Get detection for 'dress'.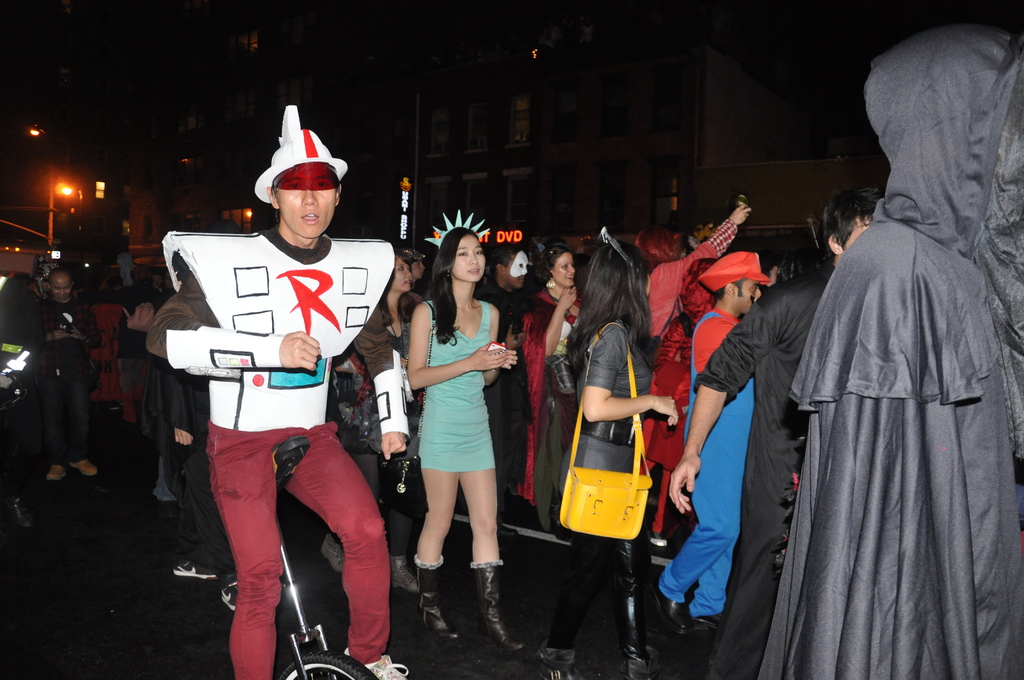
Detection: <bbox>412, 298, 490, 478</bbox>.
